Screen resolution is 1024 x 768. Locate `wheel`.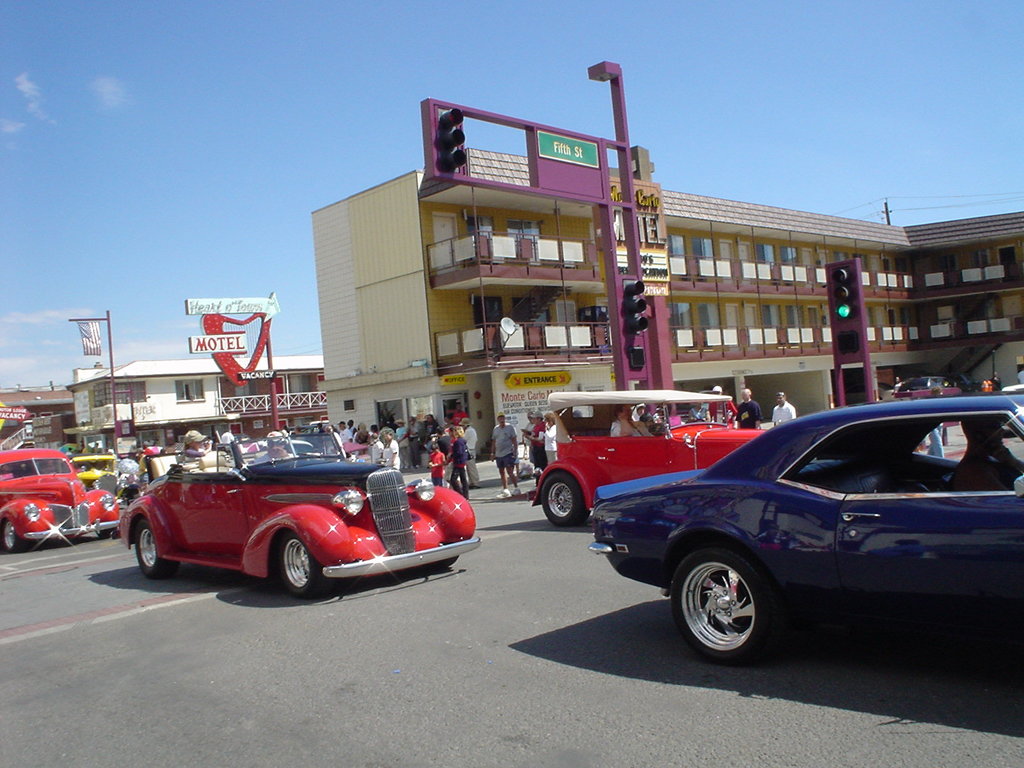
select_region(0, 518, 28, 554).
